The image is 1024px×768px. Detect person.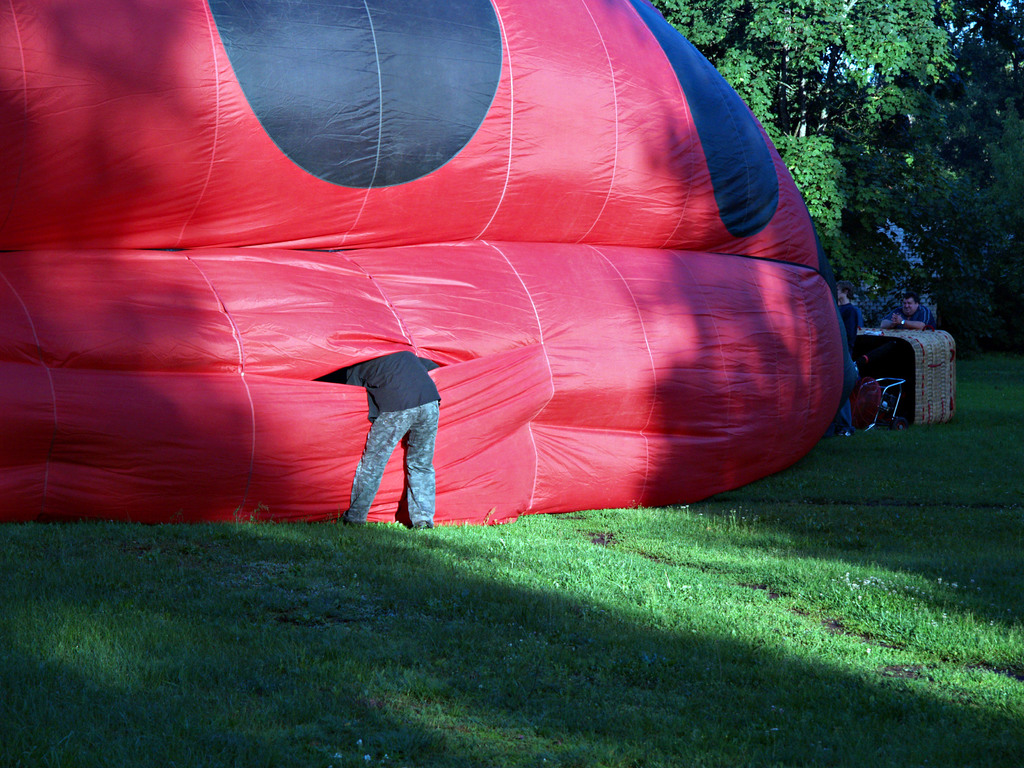
Detection: left=338, top=337, right=445, bottom=525.
